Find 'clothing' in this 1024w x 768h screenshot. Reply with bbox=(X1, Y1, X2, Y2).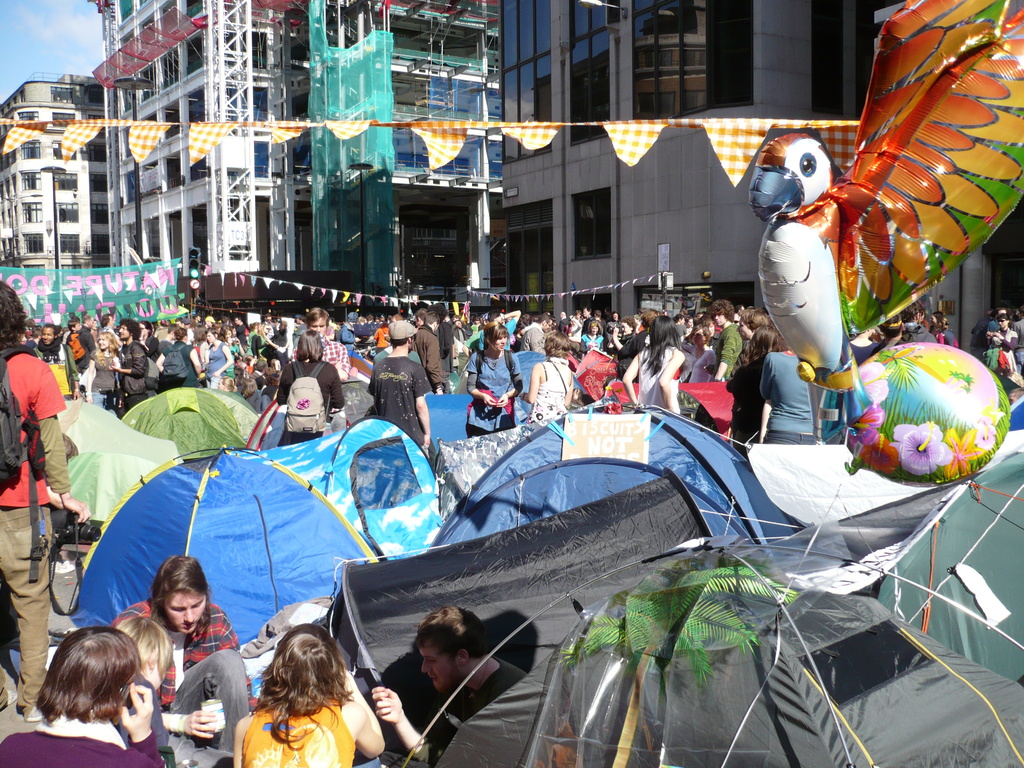
bbox=(536, 356, 574, 413).
